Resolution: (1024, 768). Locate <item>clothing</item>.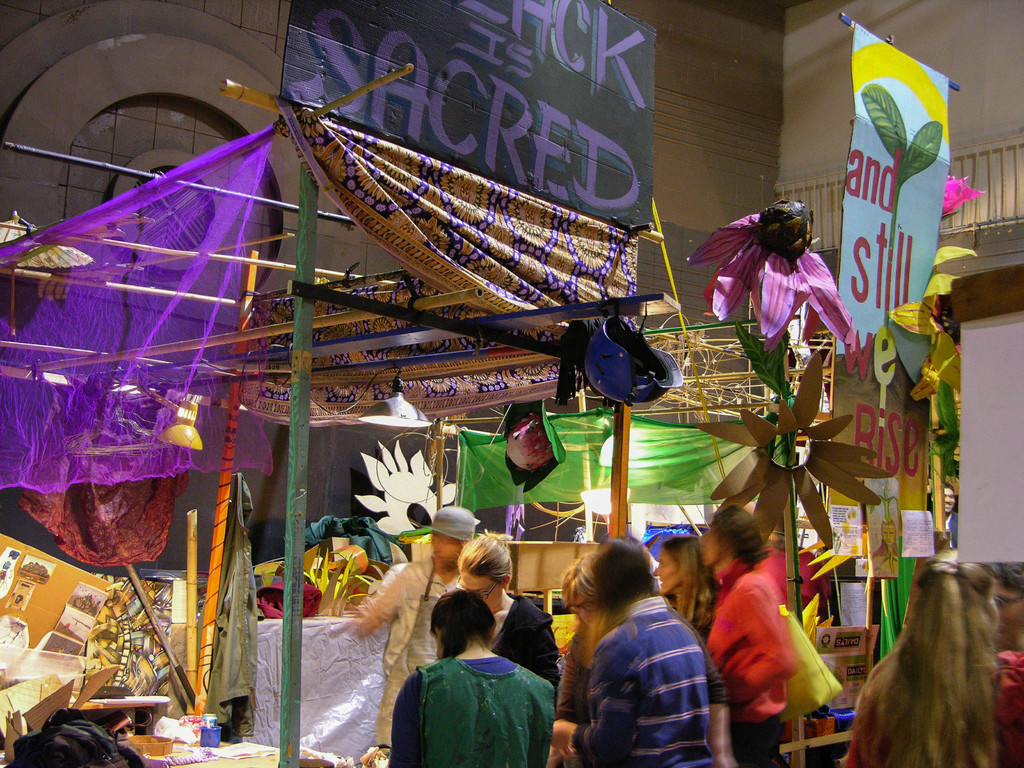
<bbox>362, 553, 467, 757</bbox>.
